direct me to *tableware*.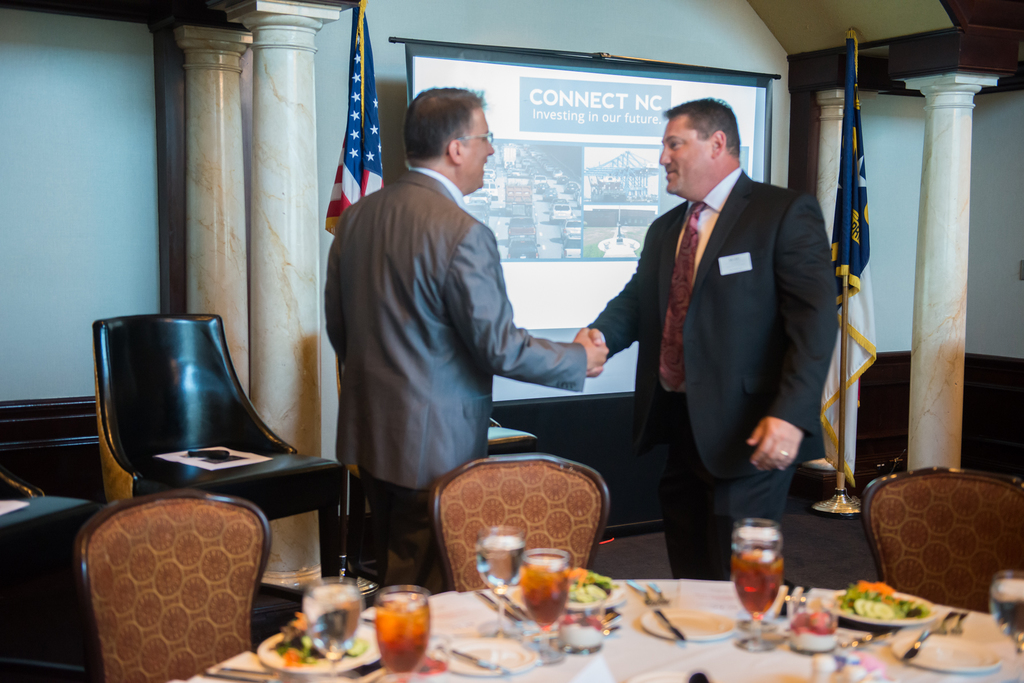
Direction: [x1=630, y1=579, x2=653, y2=606].
